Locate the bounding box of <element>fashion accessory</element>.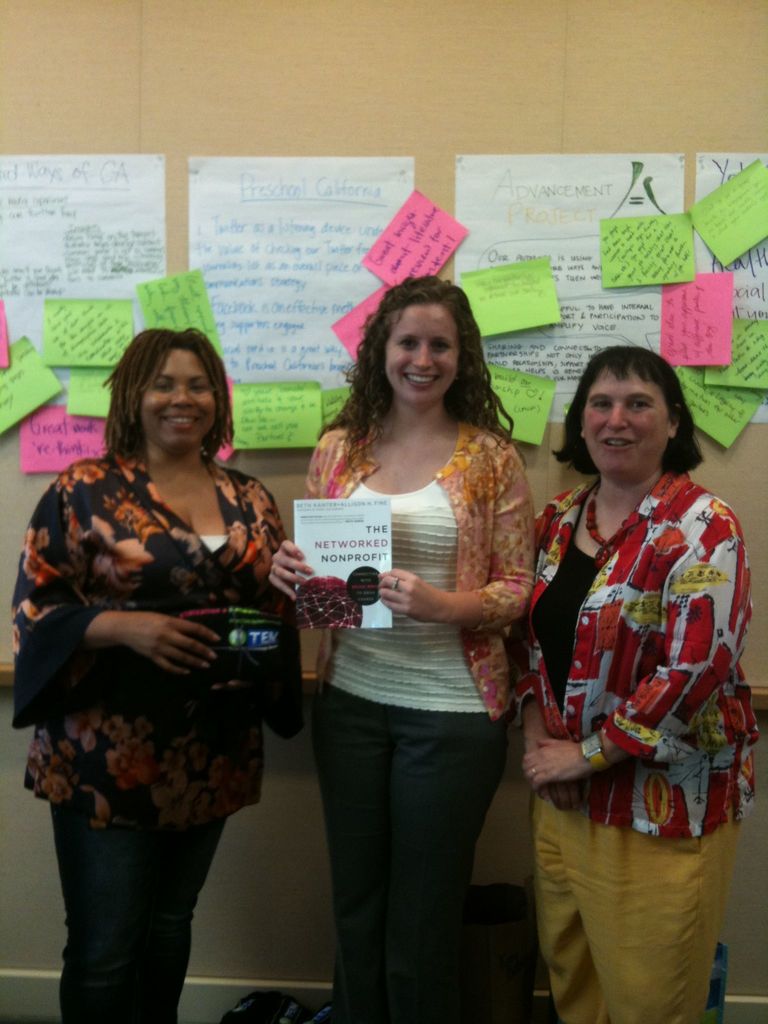
Bounding box: rect(387, 580, 401, 591).
